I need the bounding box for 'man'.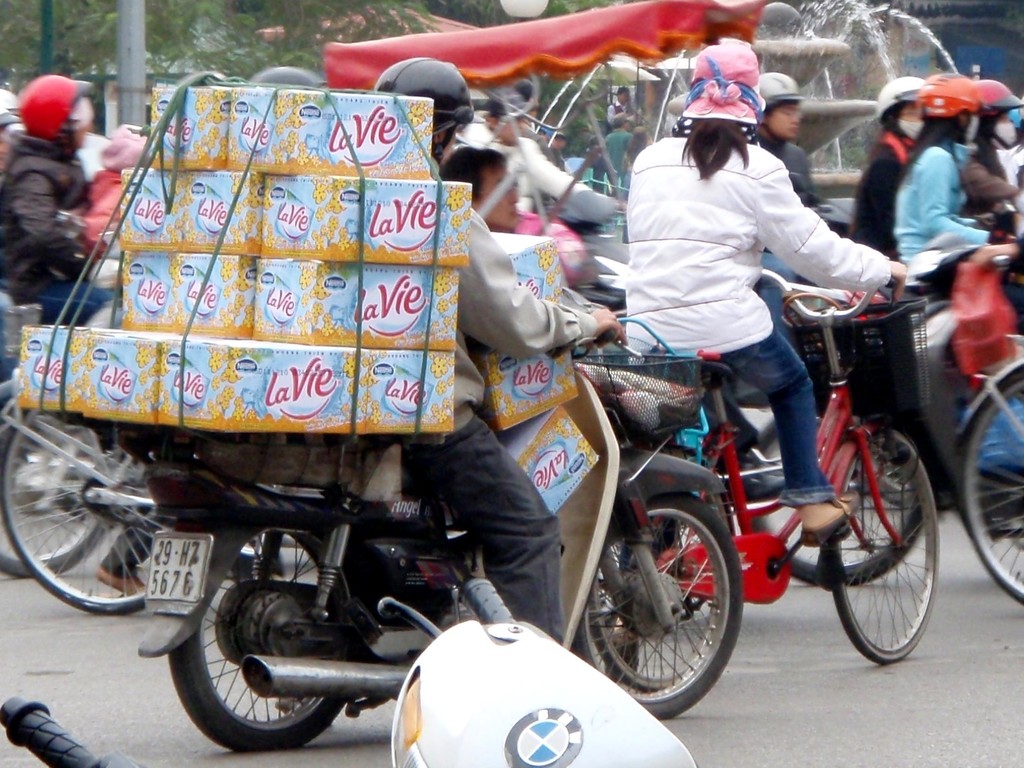
Here it is: locate(0, 73, 115, 332).
